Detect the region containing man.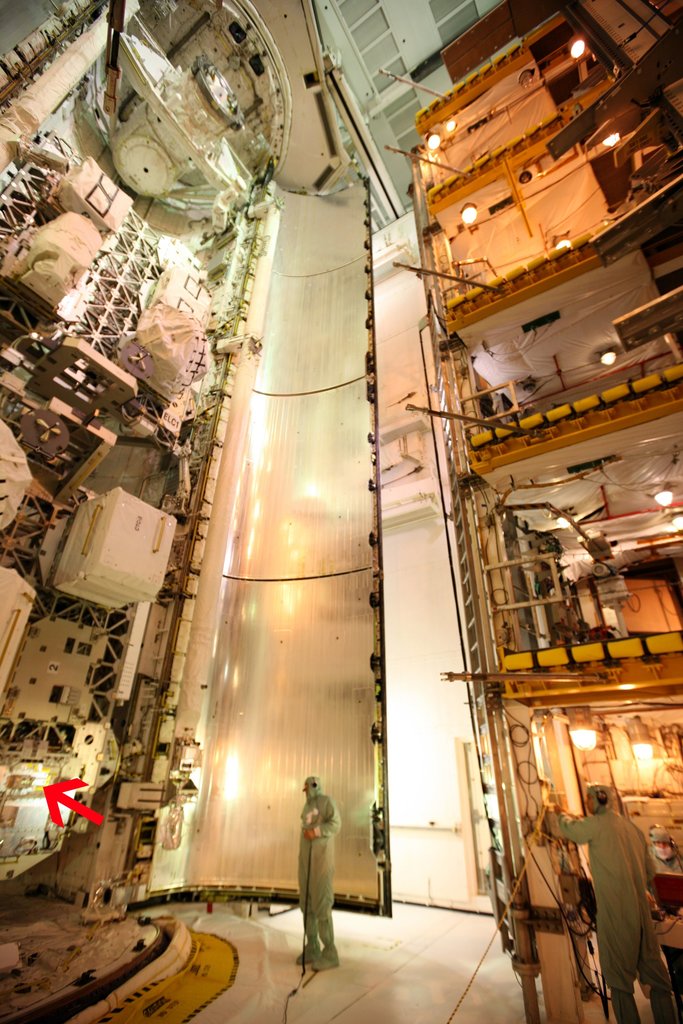
l=545, t=785, r=682, b=1023.
